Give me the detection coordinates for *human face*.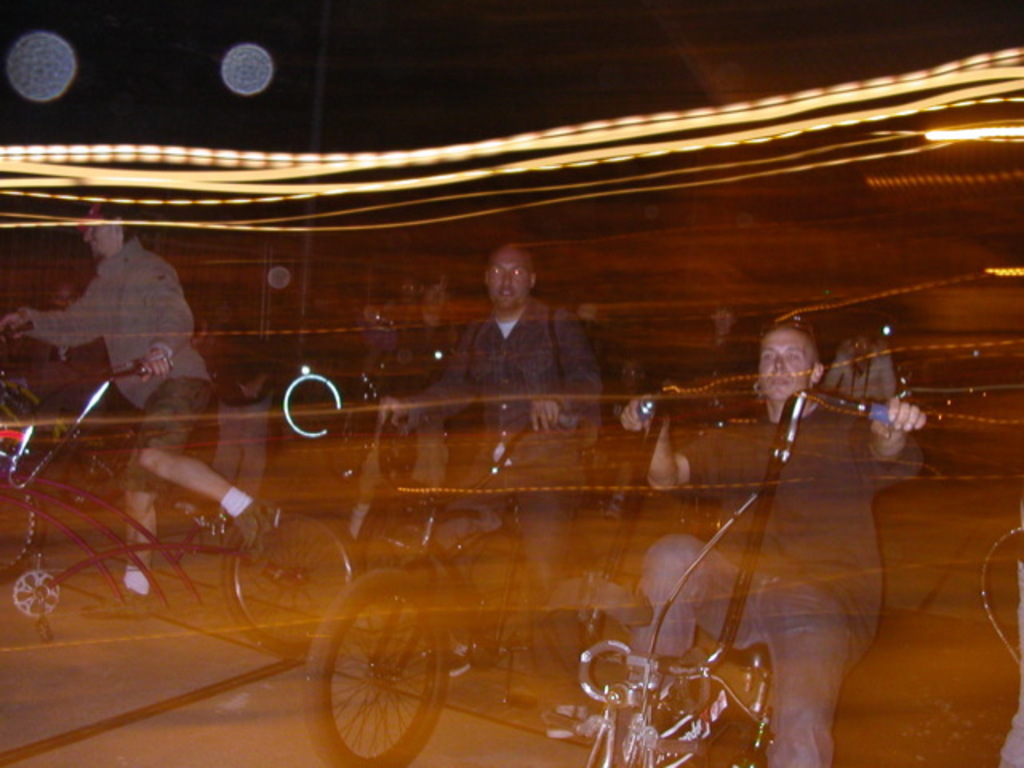
rect(486, 250, 531, 310).
